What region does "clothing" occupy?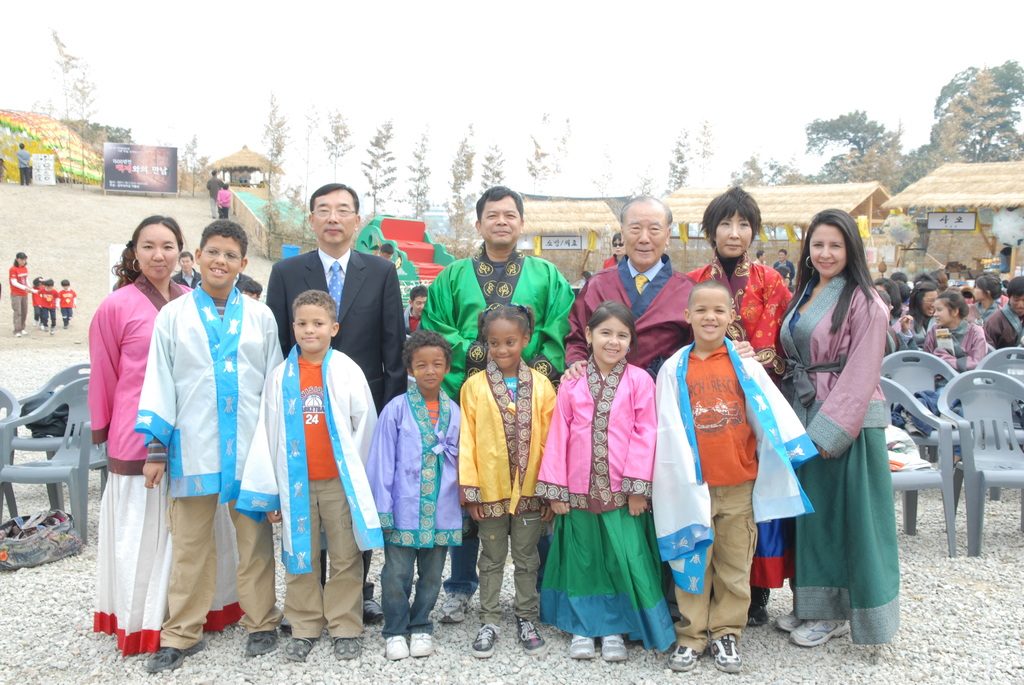
box(982, 303, 1023, 348).
